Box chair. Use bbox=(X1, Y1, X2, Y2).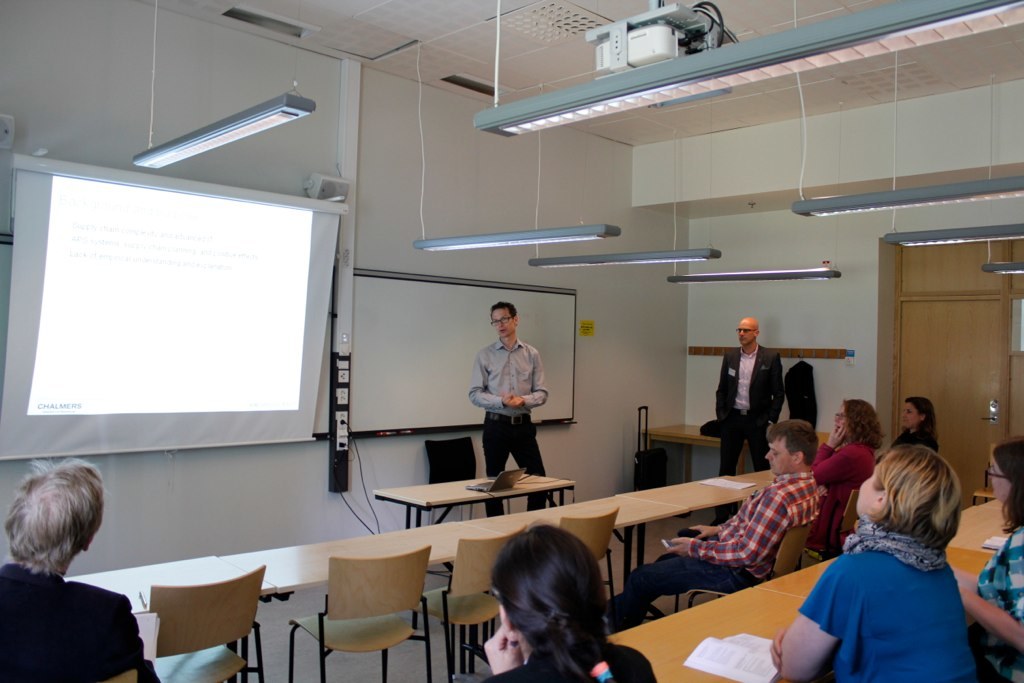
bbox=(416, 525, 533, 679).
